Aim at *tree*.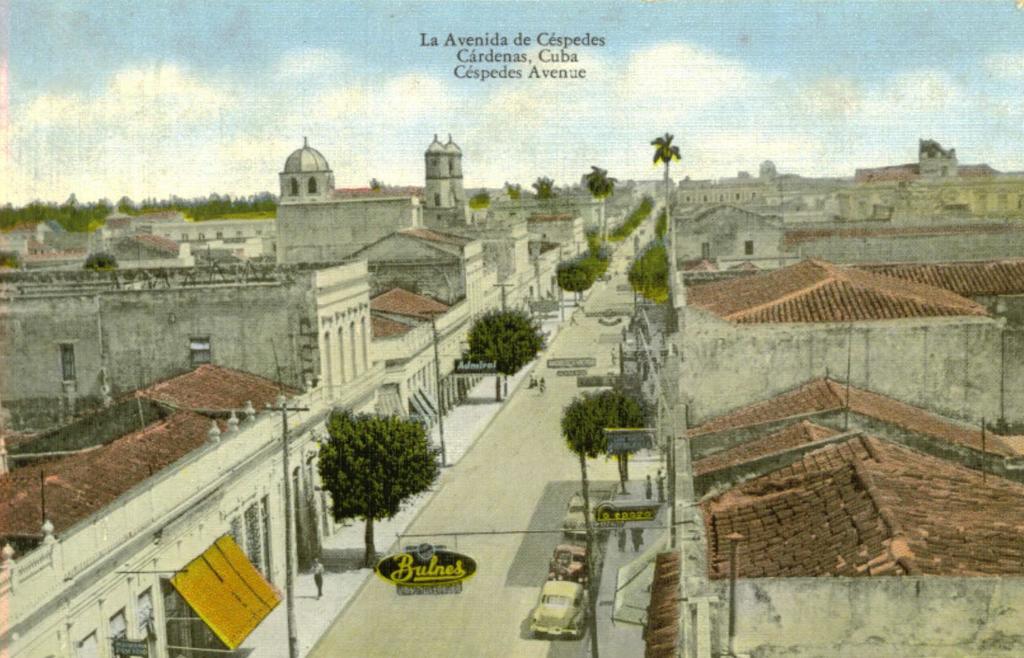
Aimed at pyautogui.locateOnScreen(312, 409, 438, 548).
